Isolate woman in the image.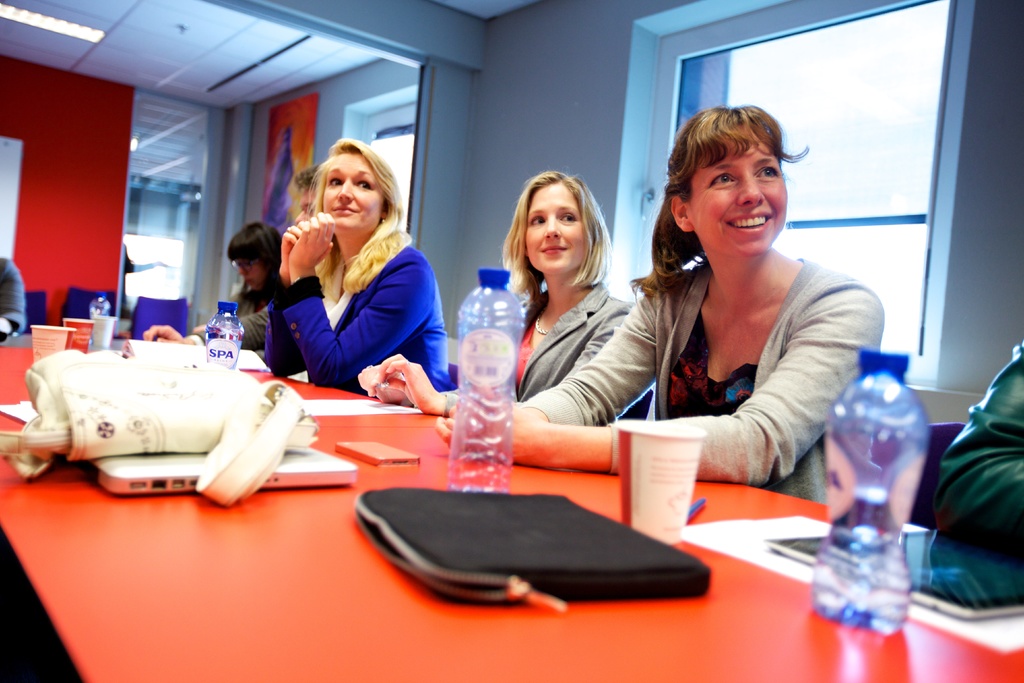
Isolated region: locate(143, 220, 286, 355).
